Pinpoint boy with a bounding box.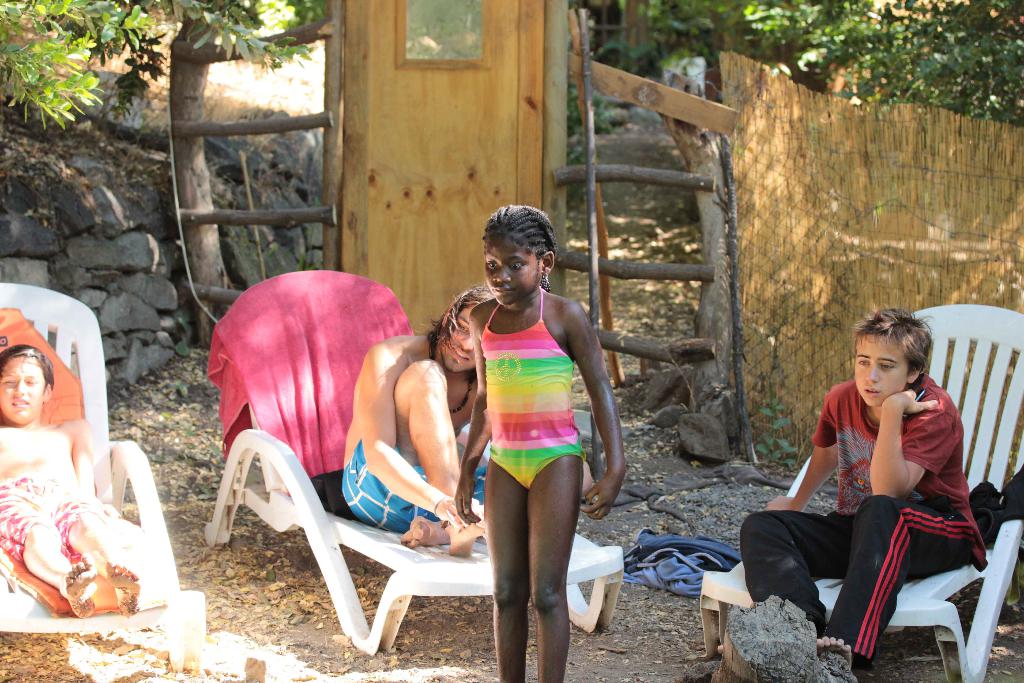
box=[731, 294, 992, 682].
